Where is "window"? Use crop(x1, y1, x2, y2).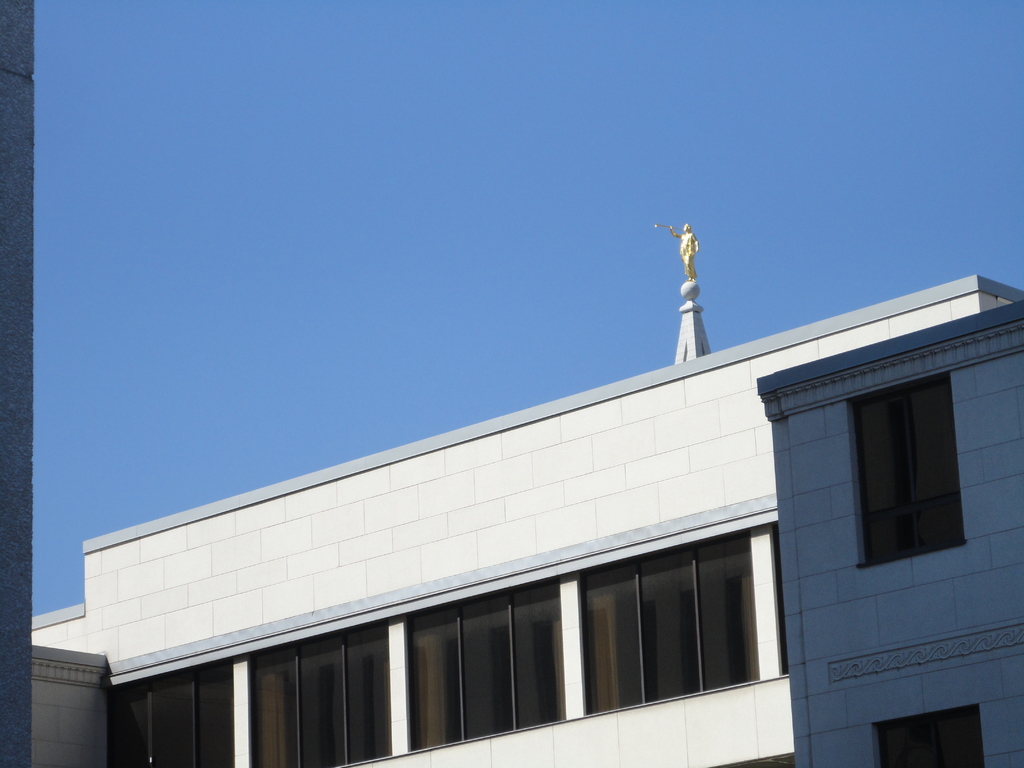
crop(831, 348, 972, 591).
